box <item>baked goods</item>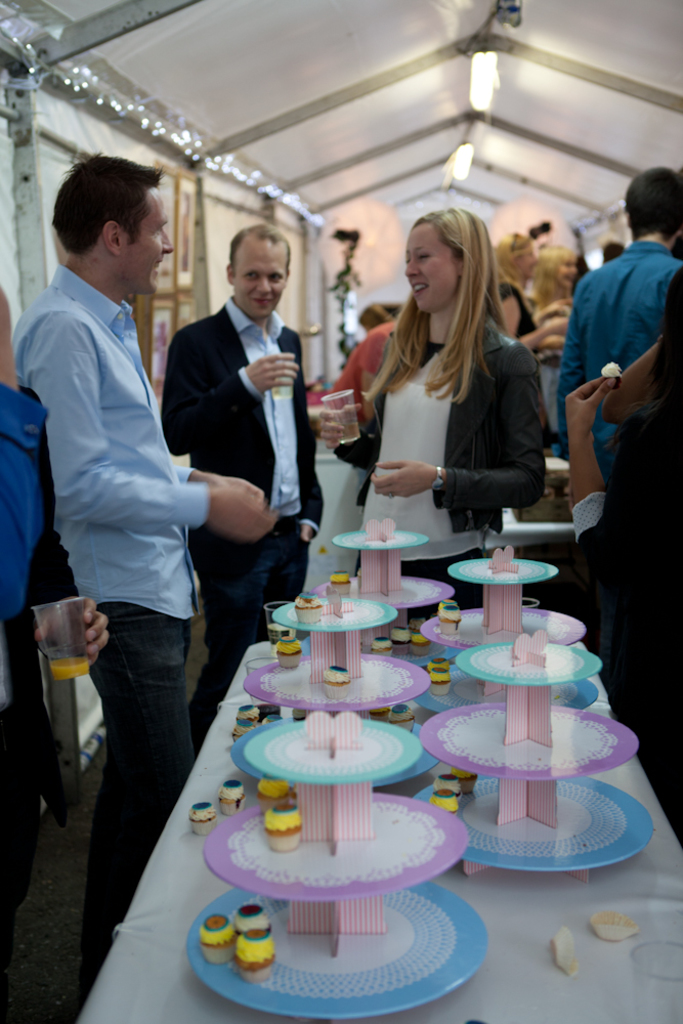
<bbox>436, 602, 458, 632</bbox>
